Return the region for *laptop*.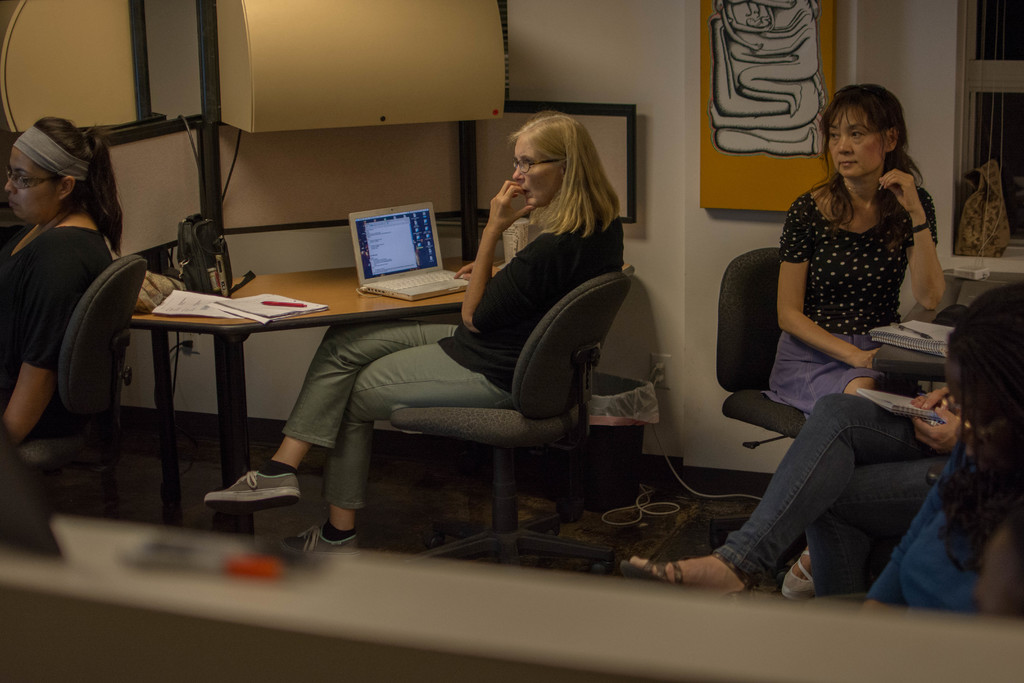
[left=346, top=200, right=467, bottom=302].
